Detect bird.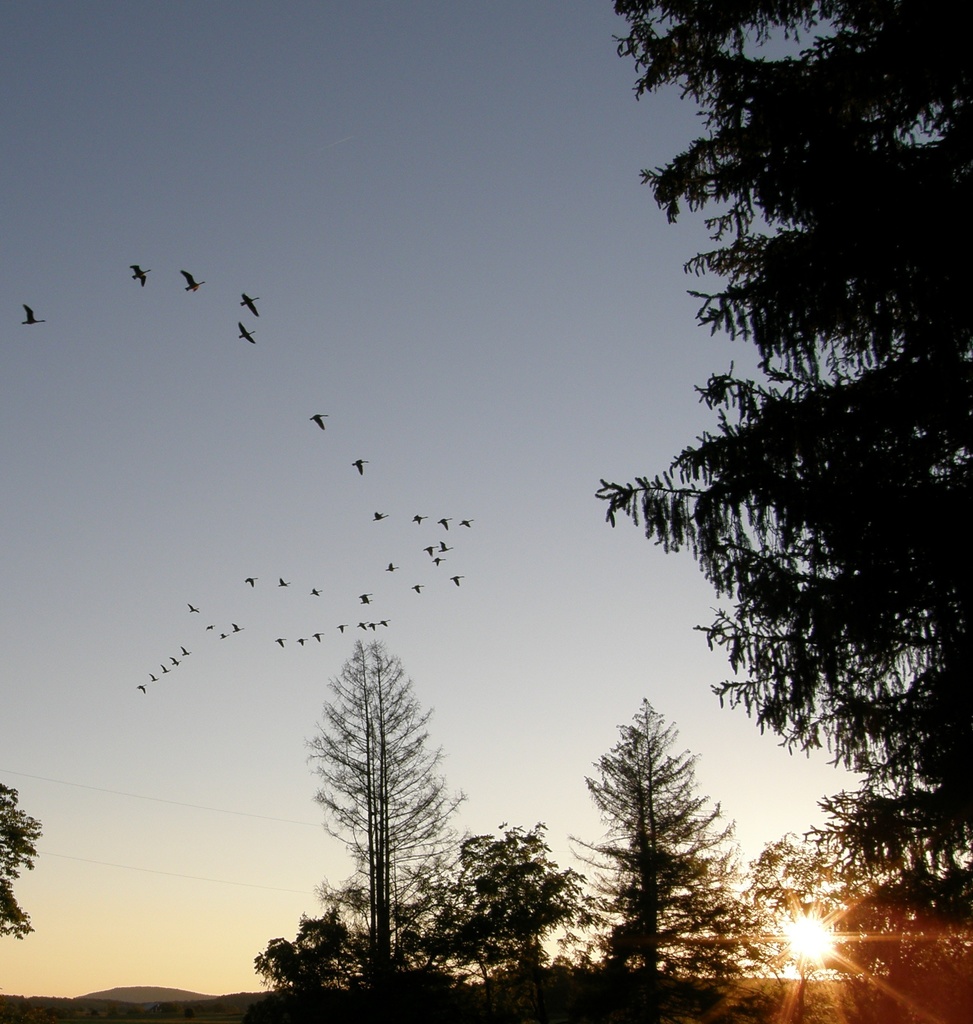
Detected at crop(234, 316, 262, 351).
